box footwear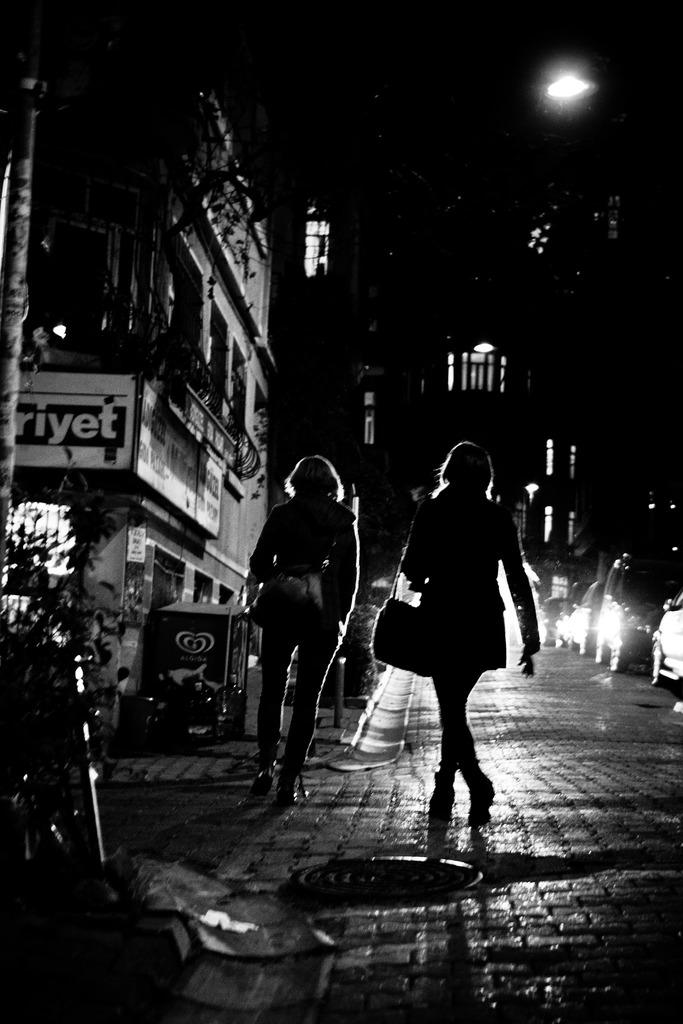
{"x1": 276, "y1": 767, "x2": 320, "y2": 810}
